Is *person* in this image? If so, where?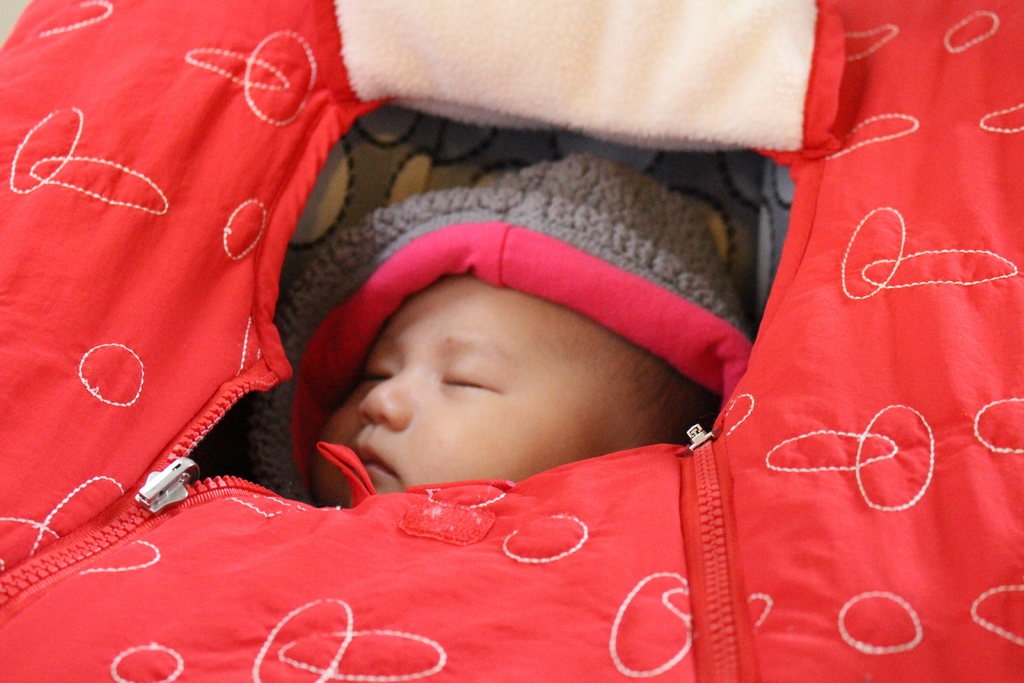
Yes, at <box>250,145,751,499</box>.
